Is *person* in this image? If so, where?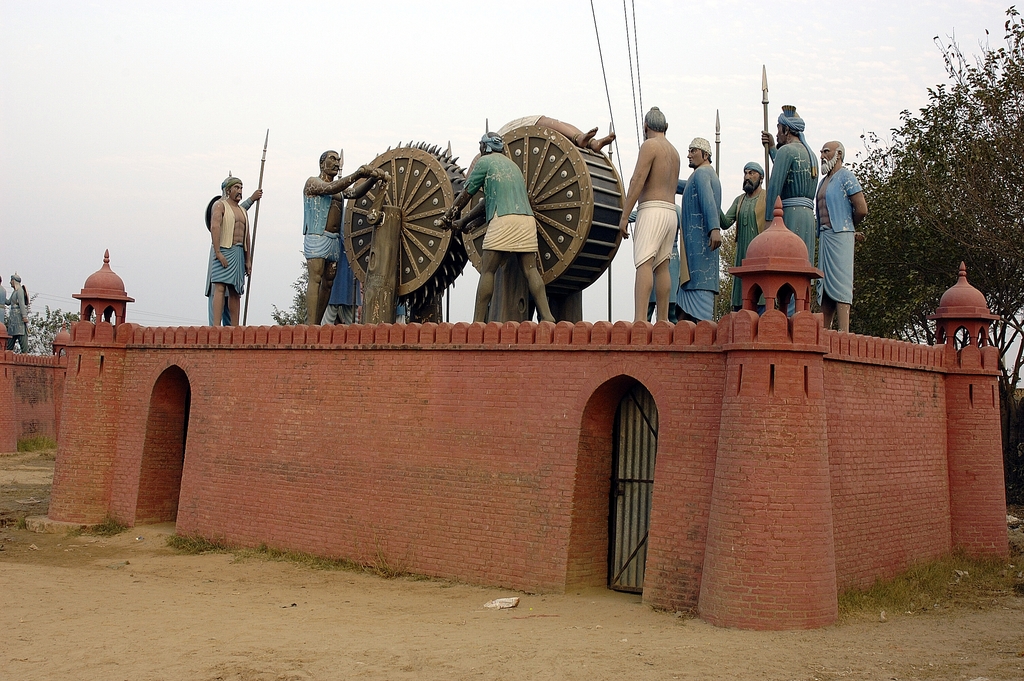
Yes, at {"x1": 435, "y1": 127, "x2": 557, "y2": 320}.
